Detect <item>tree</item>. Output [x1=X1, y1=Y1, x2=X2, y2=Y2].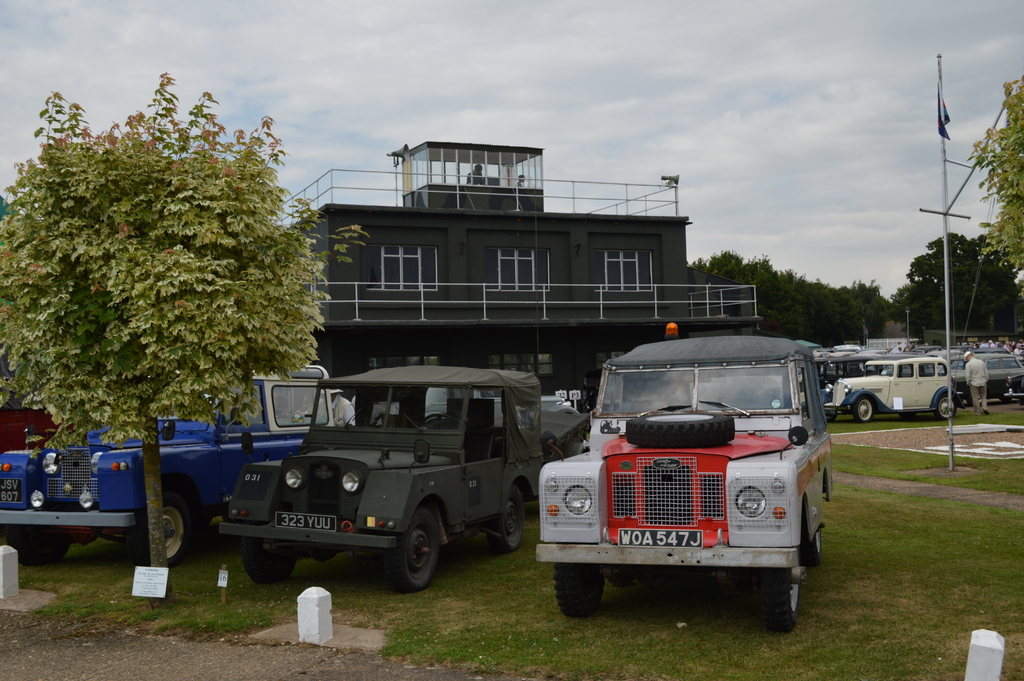
[x1=0, y1=63, x2=365, y2=605].
